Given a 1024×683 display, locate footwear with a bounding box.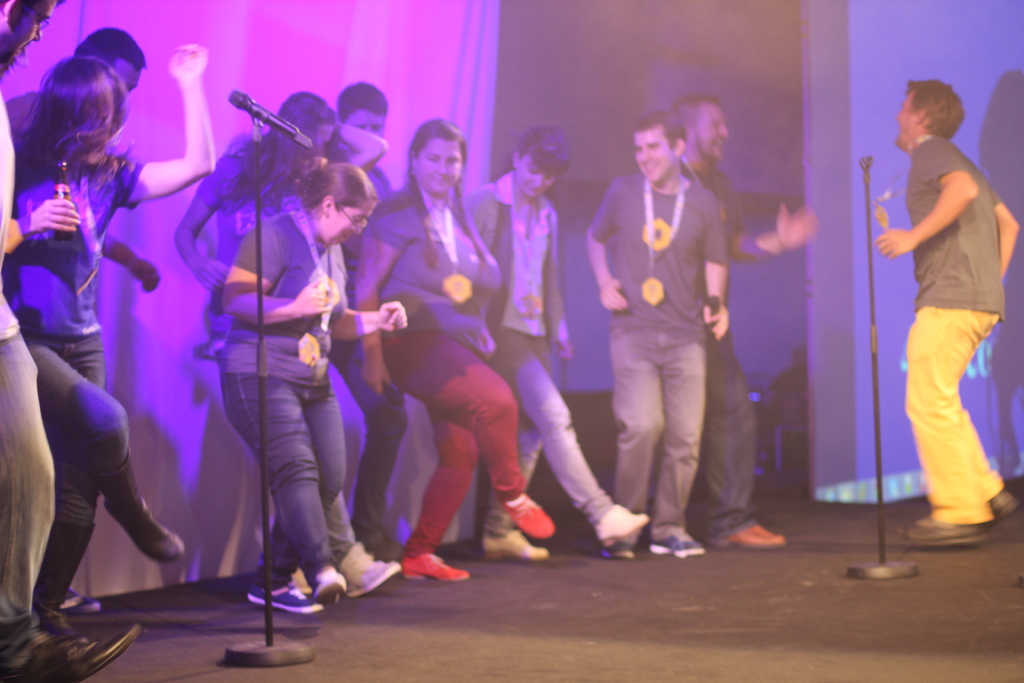
Located: bbox(719, 518, 789, 549).
